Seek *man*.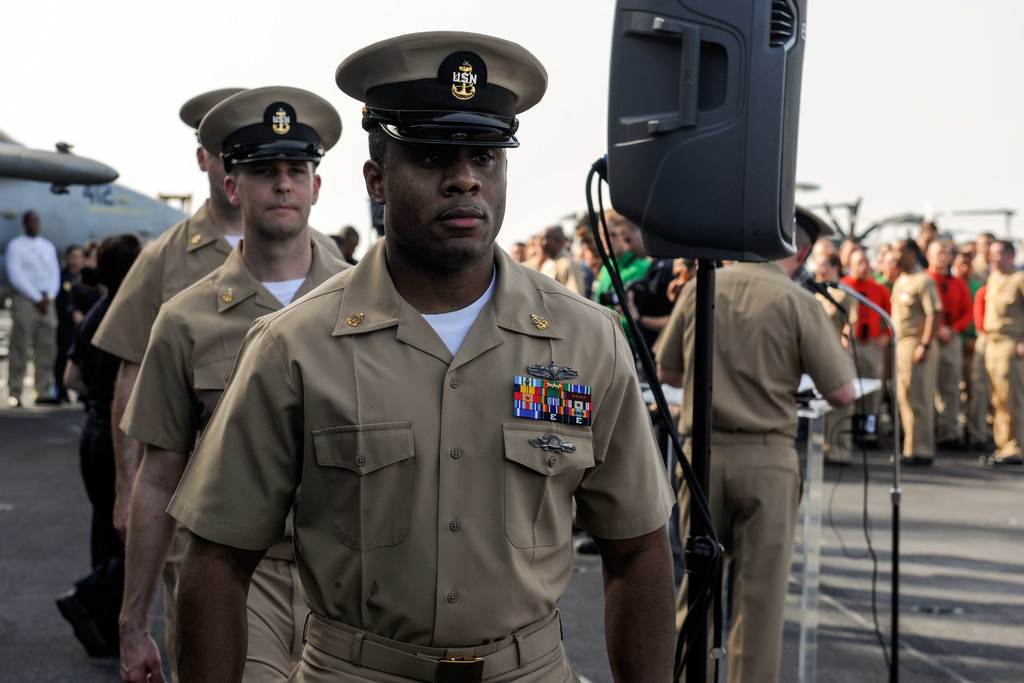
locate(512, 247, 532, 286).
